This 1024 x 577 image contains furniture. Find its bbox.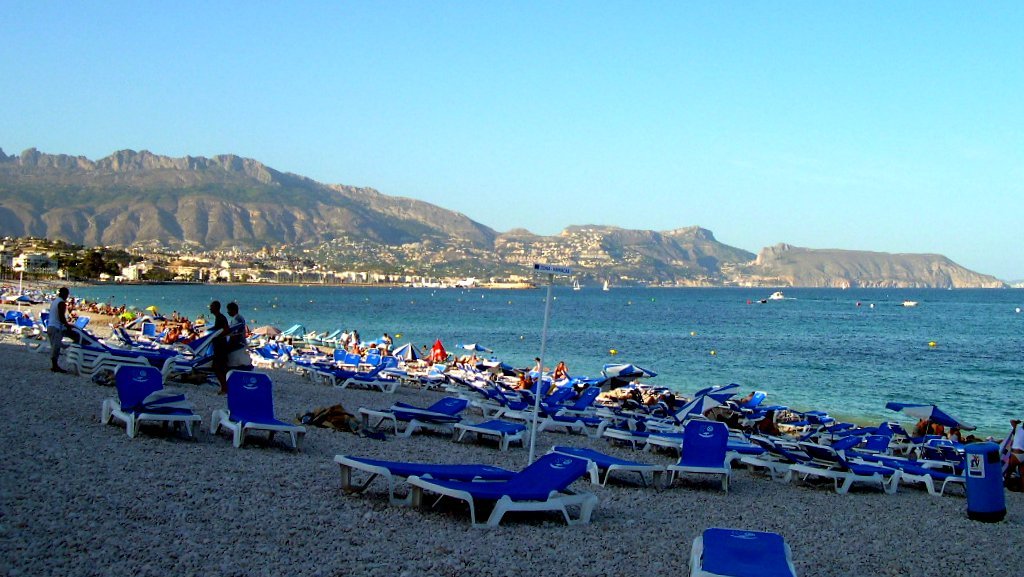
pyautogui.locateOnScreen(332, 448, 596, 528).
